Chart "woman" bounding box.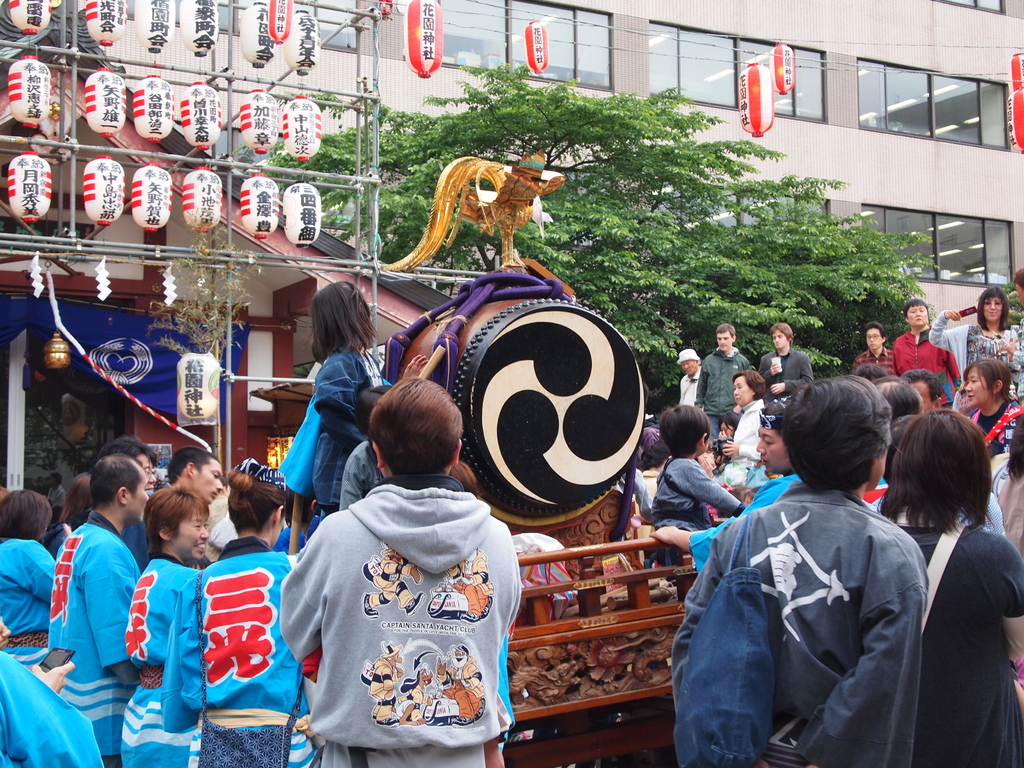
Charted: [left=881, top=374, right=1011, bottom=754].
